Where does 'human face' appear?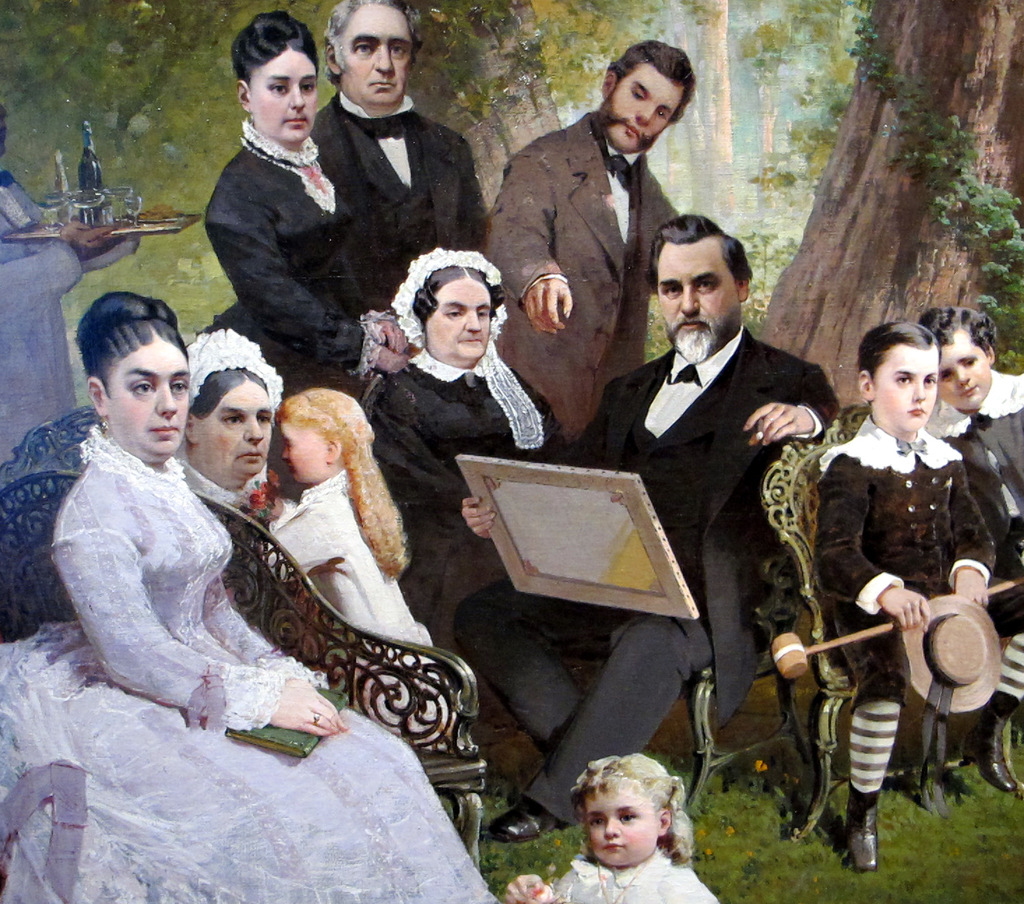
Appears at select_region(428, 279, 490, 365).
